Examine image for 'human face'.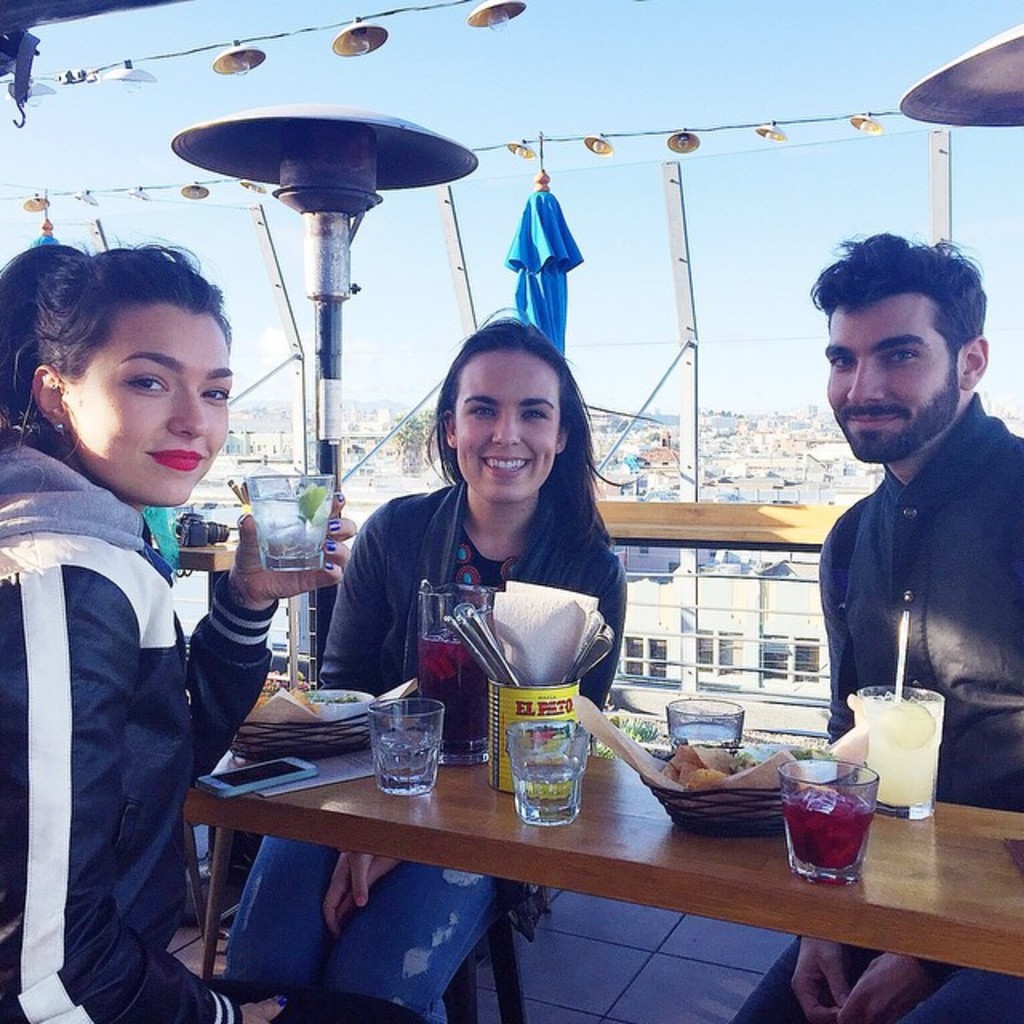
Examination result: (x1=456, y1=349, x2=560, y2=501).
